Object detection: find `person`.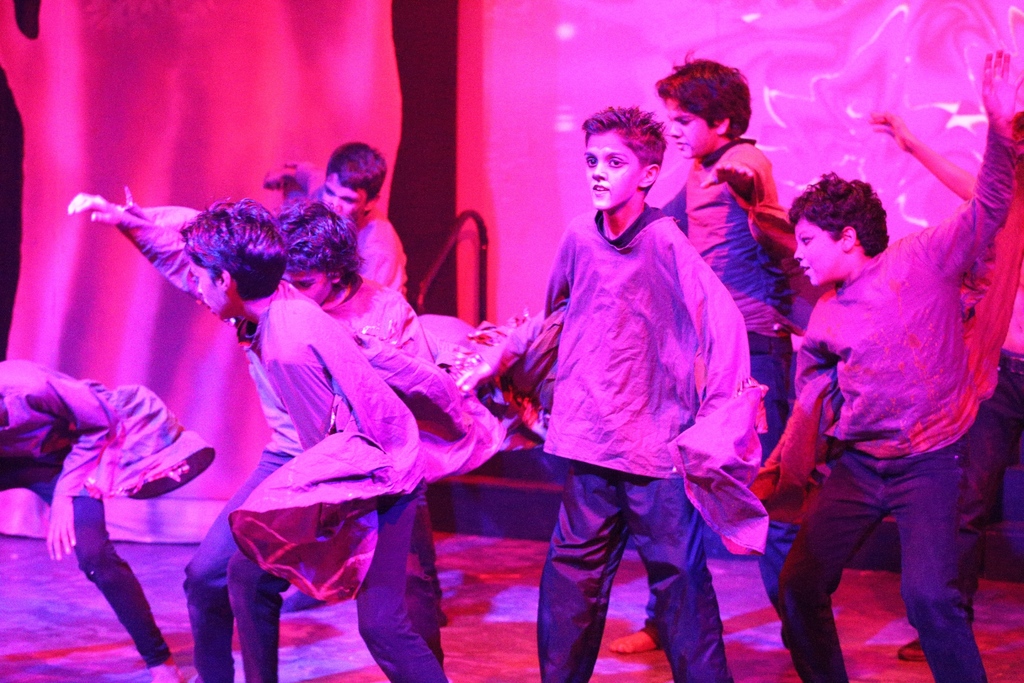
crop(0, 359, 213, 682).
